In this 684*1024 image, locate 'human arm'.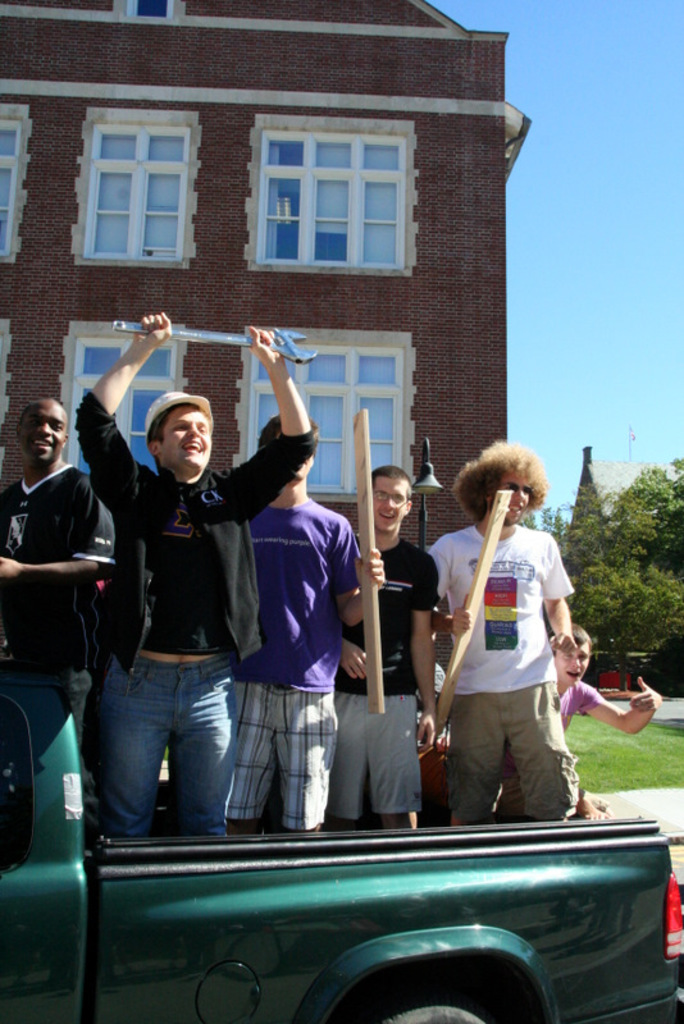
Bounding box: BBox(419, 554, 444, 764).
